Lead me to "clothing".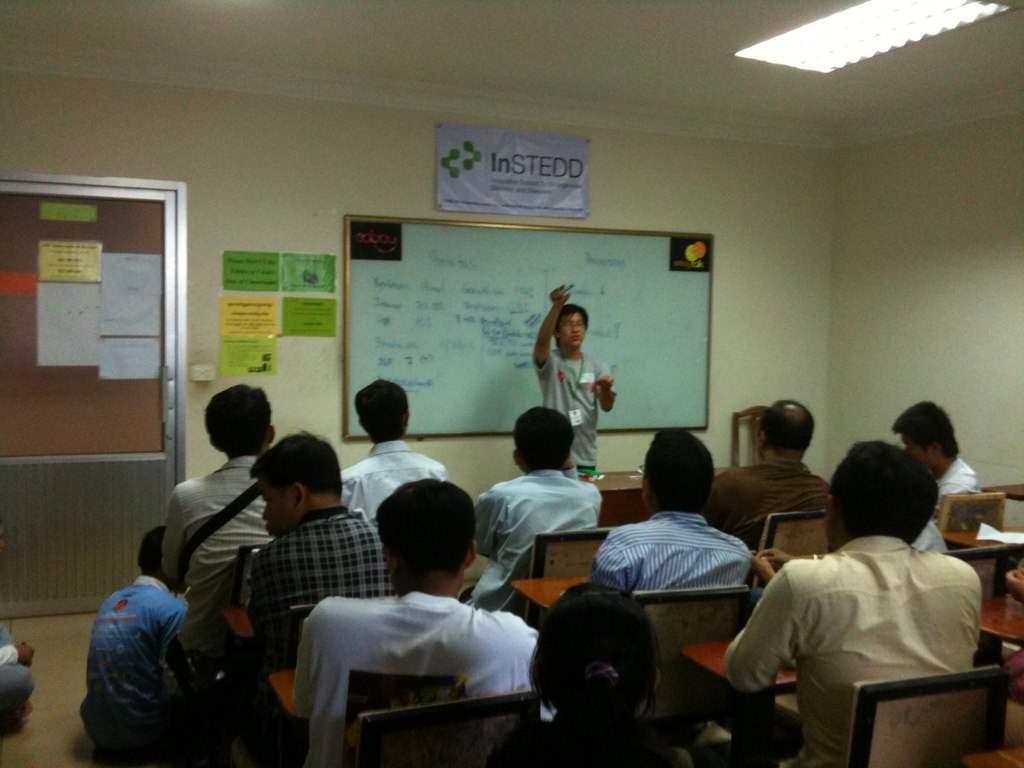
Lead to 344,436,448,525.
